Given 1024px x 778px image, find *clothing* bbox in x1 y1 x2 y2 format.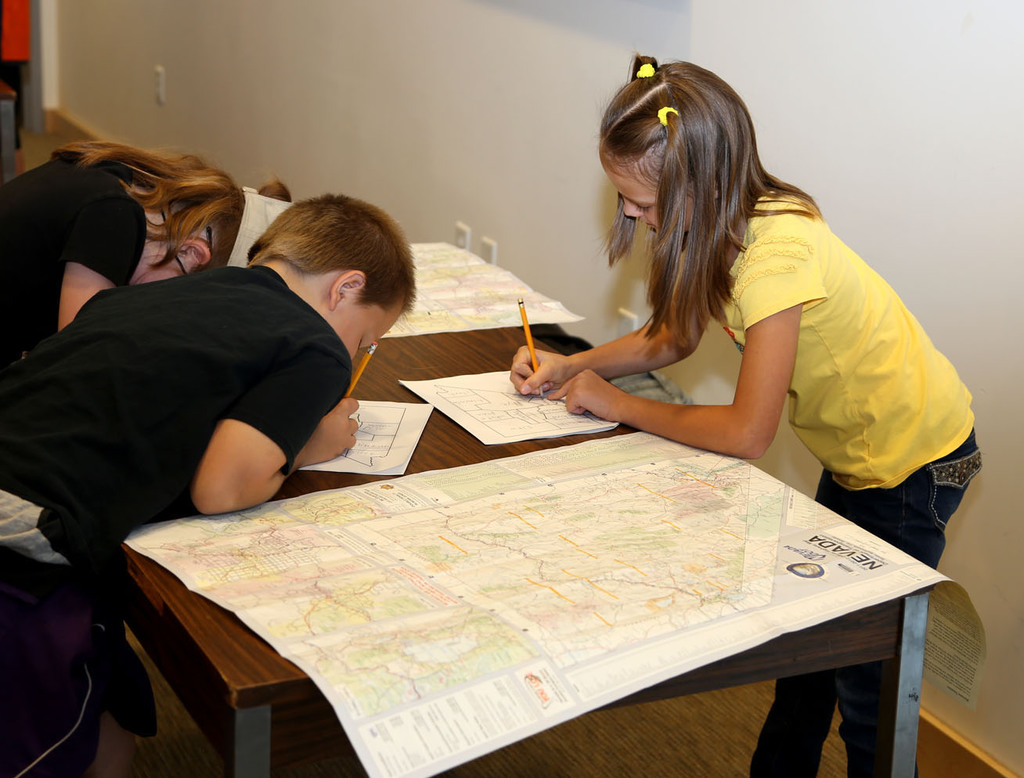
709 188 983 777.
